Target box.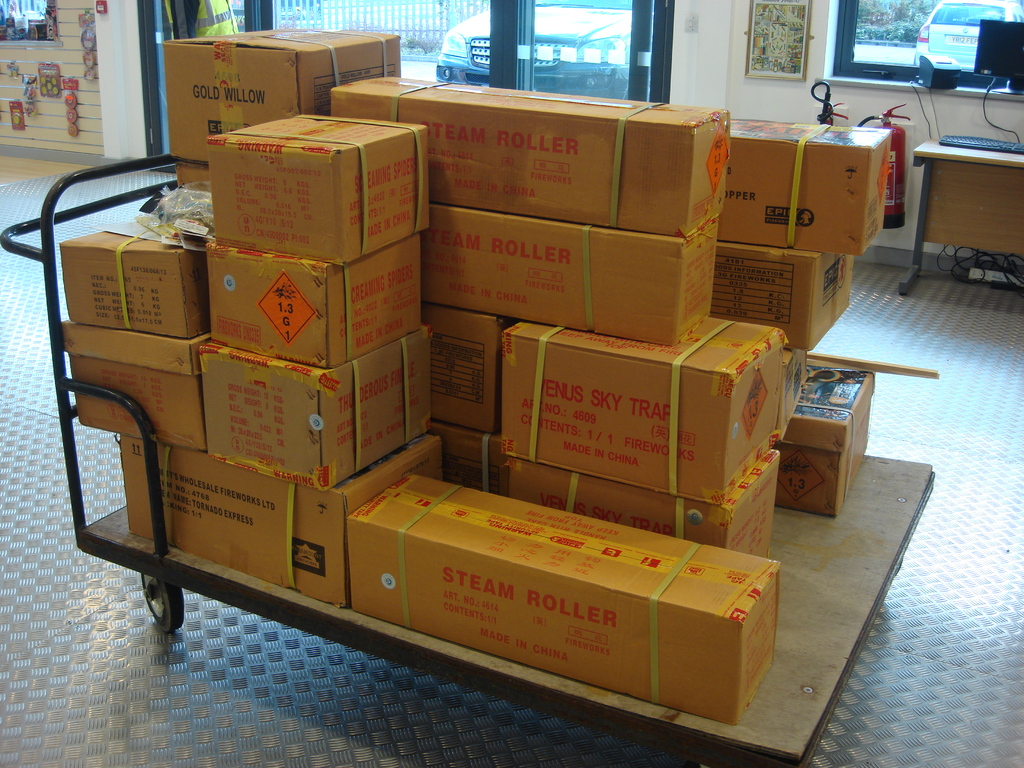
Target region: 433/422/510/495.
